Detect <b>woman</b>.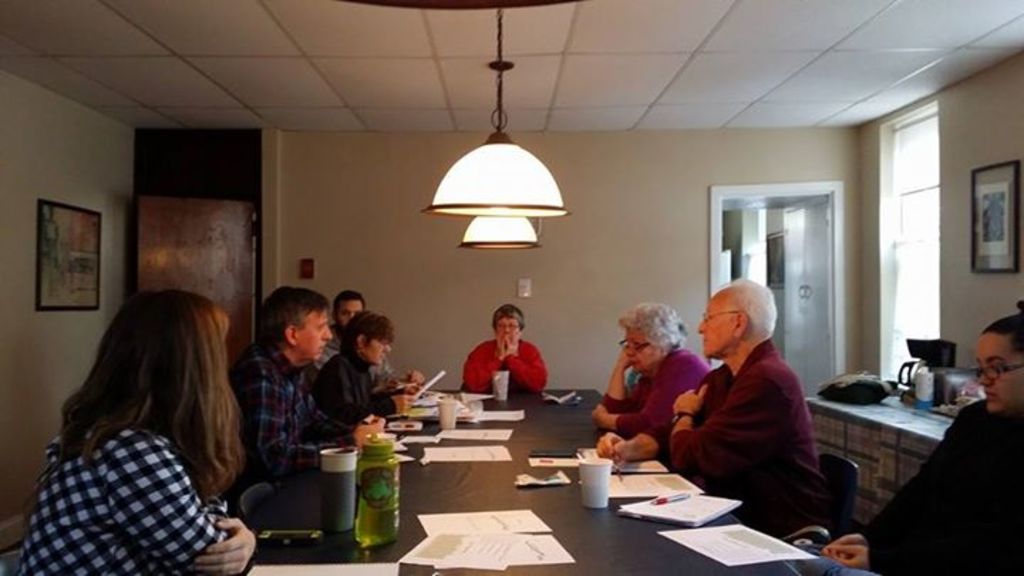
Detected at pyautogui.locateOnScreen(323, 314, 424, 428).
